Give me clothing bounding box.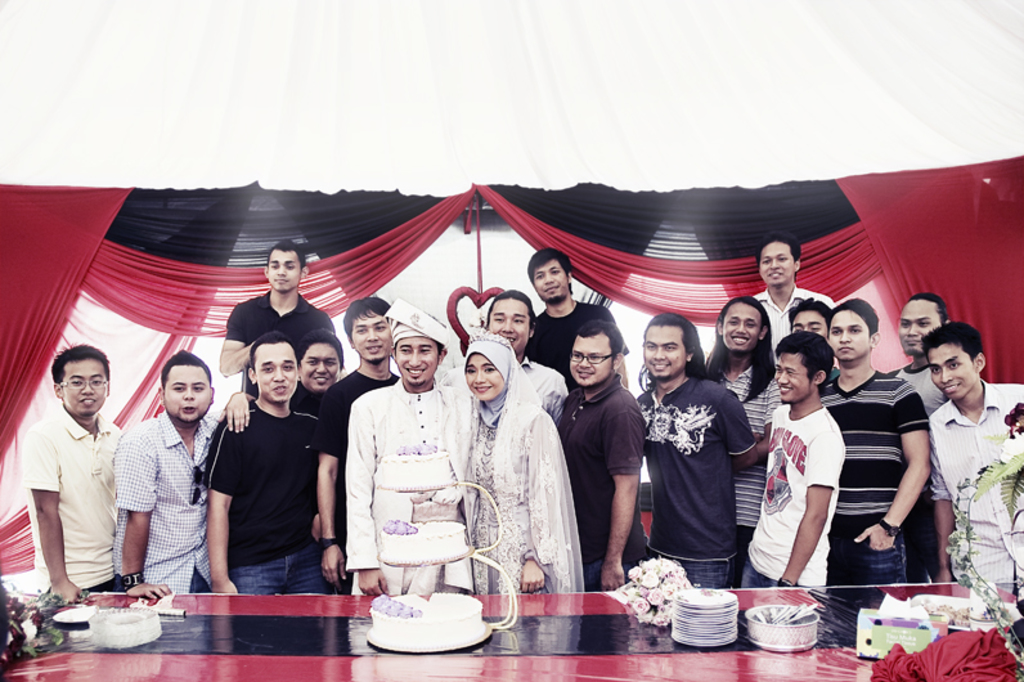
Rect(745, 399, 846, 583).
